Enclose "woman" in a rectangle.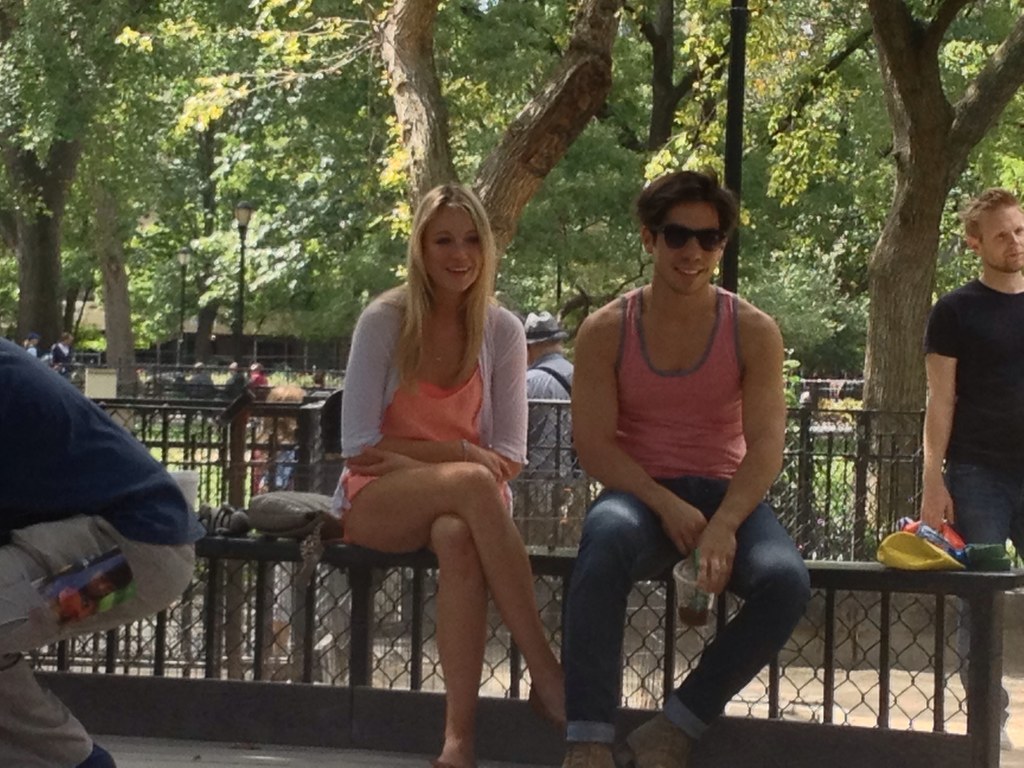
331 177 569 767.
